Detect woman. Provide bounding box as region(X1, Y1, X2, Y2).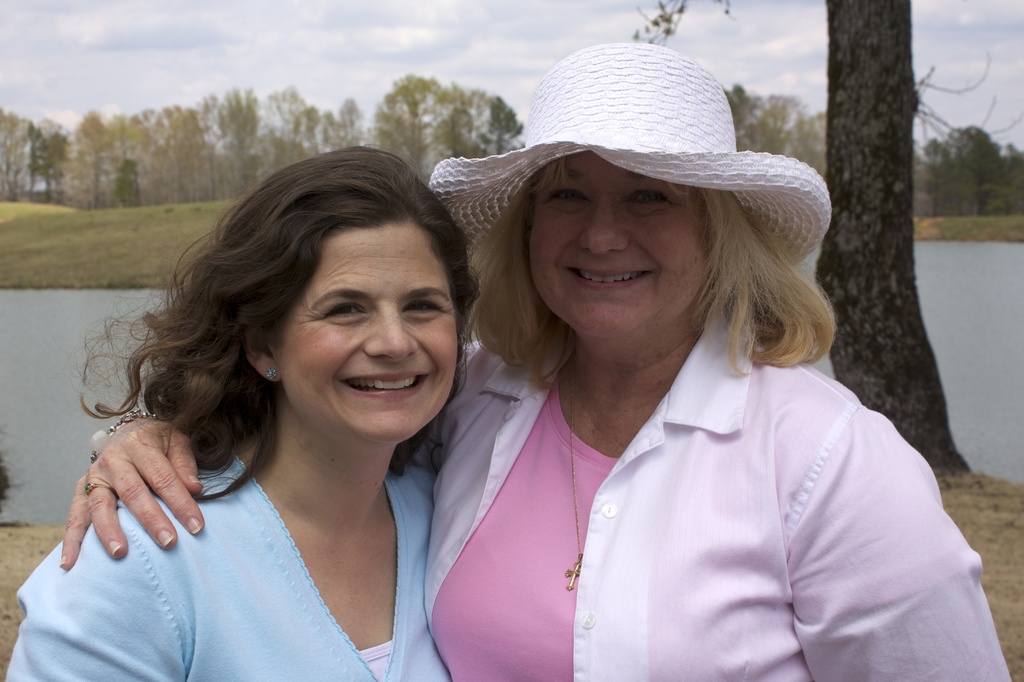
region(59, 40, 1016, 681).
